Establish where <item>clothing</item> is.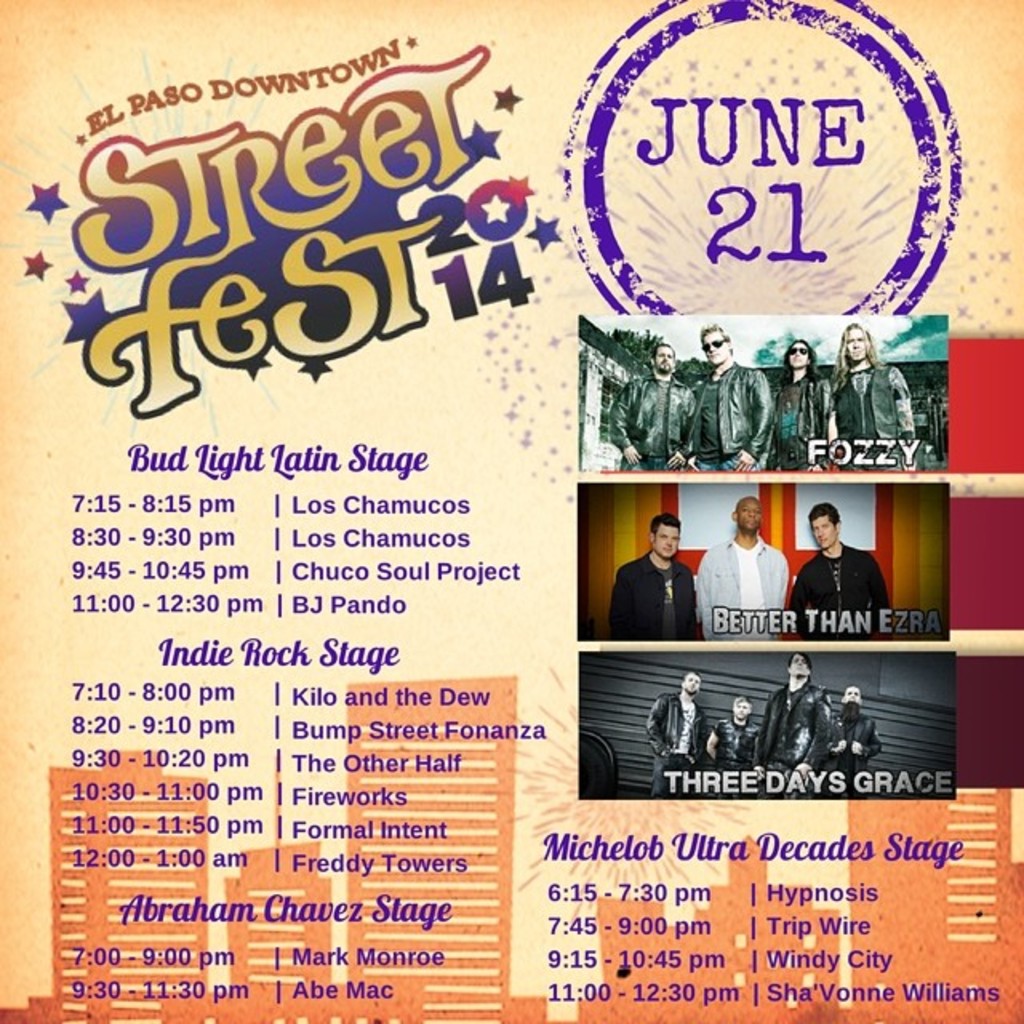
Established at BBox(829, 354, 914, 478).
